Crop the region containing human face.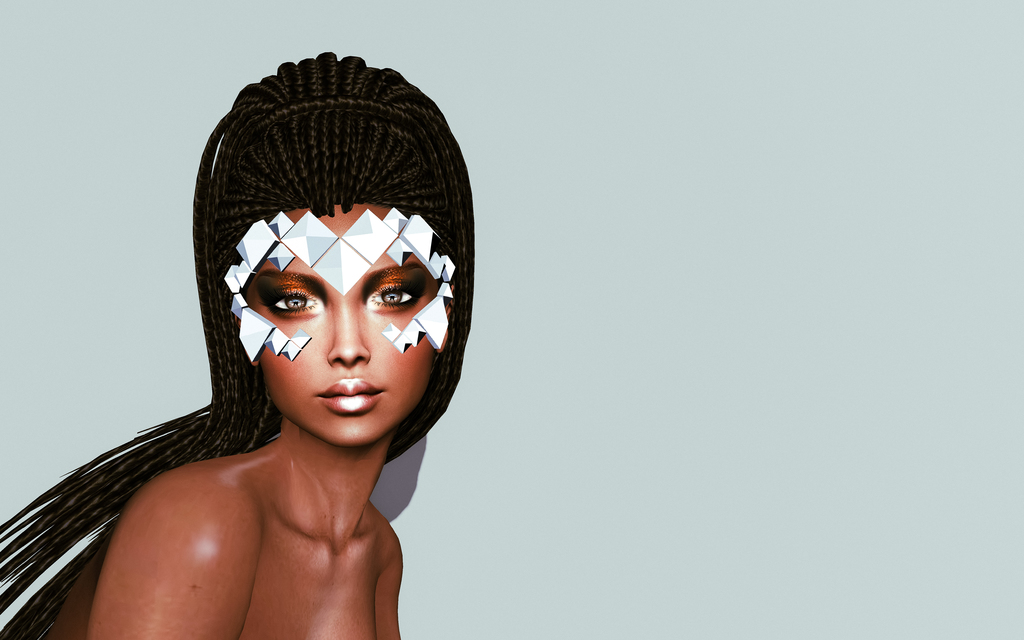
Crop region: bbox=(259, 203, 438, 454).
